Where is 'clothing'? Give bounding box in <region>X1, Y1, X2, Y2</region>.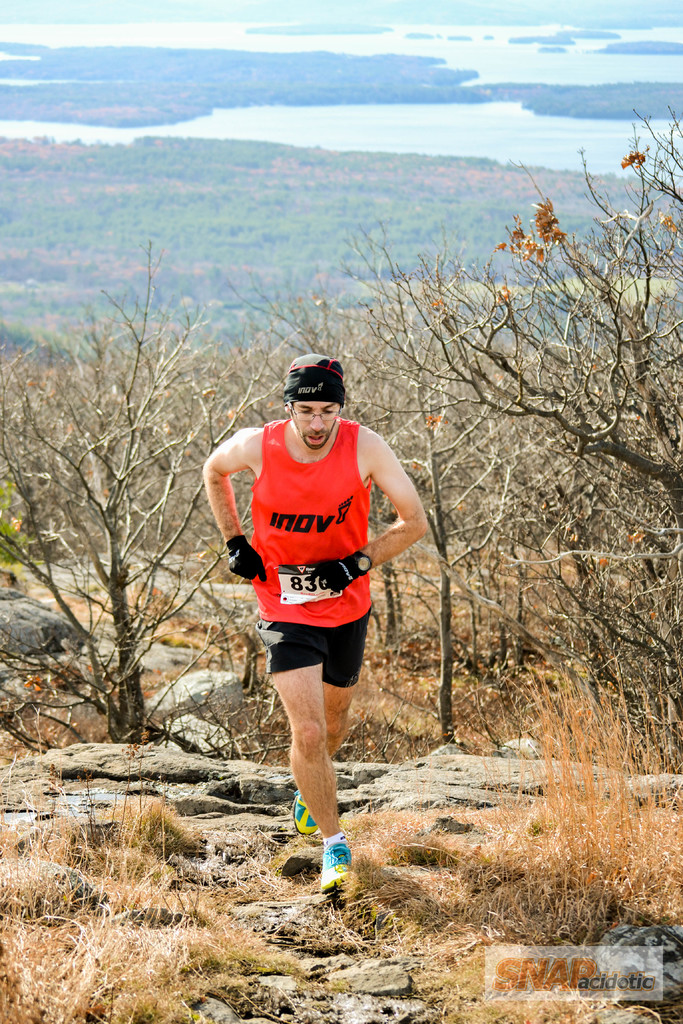
<region>249, 425, 377, 628</region>.
